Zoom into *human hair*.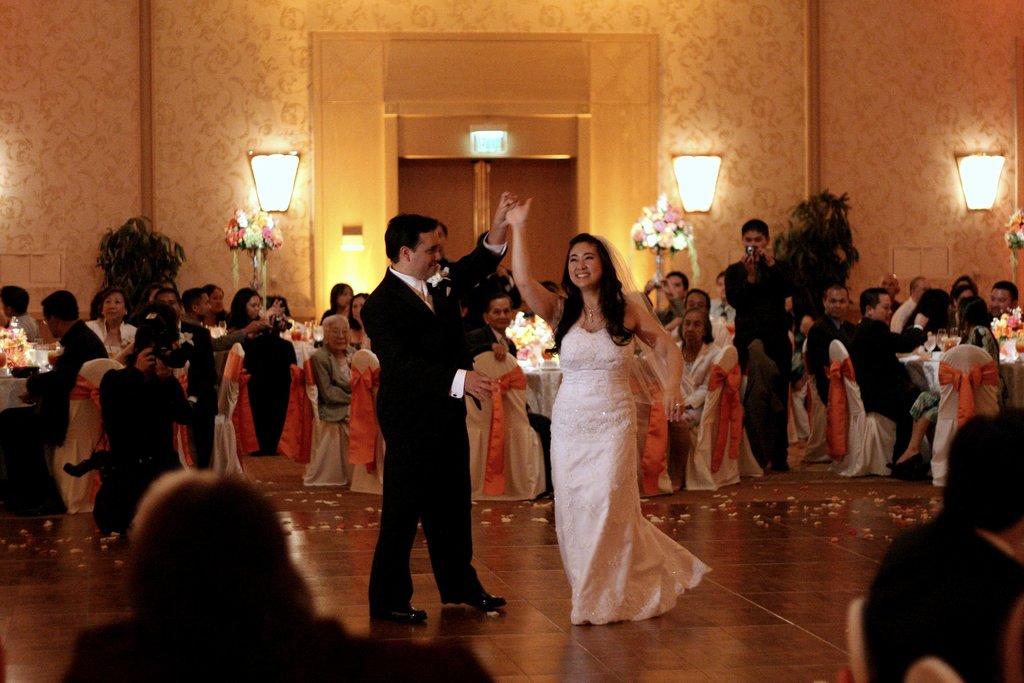
Zoom target: crop(130, 468, 316, 614).
